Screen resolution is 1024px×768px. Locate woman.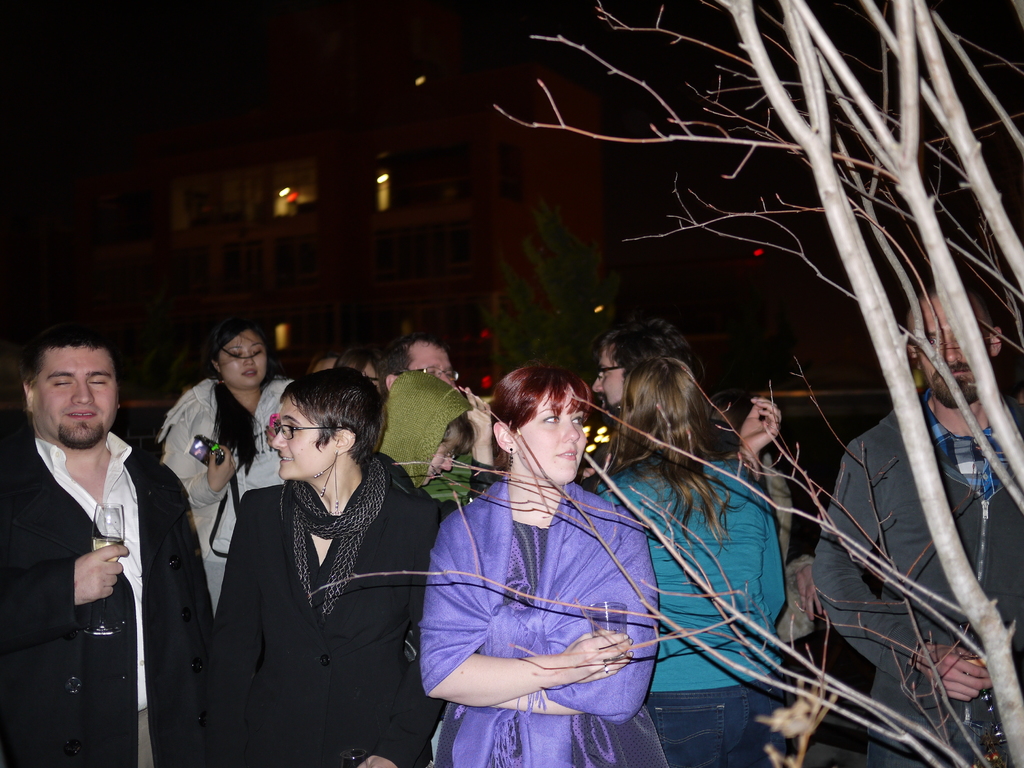
(159,321,297,609).
